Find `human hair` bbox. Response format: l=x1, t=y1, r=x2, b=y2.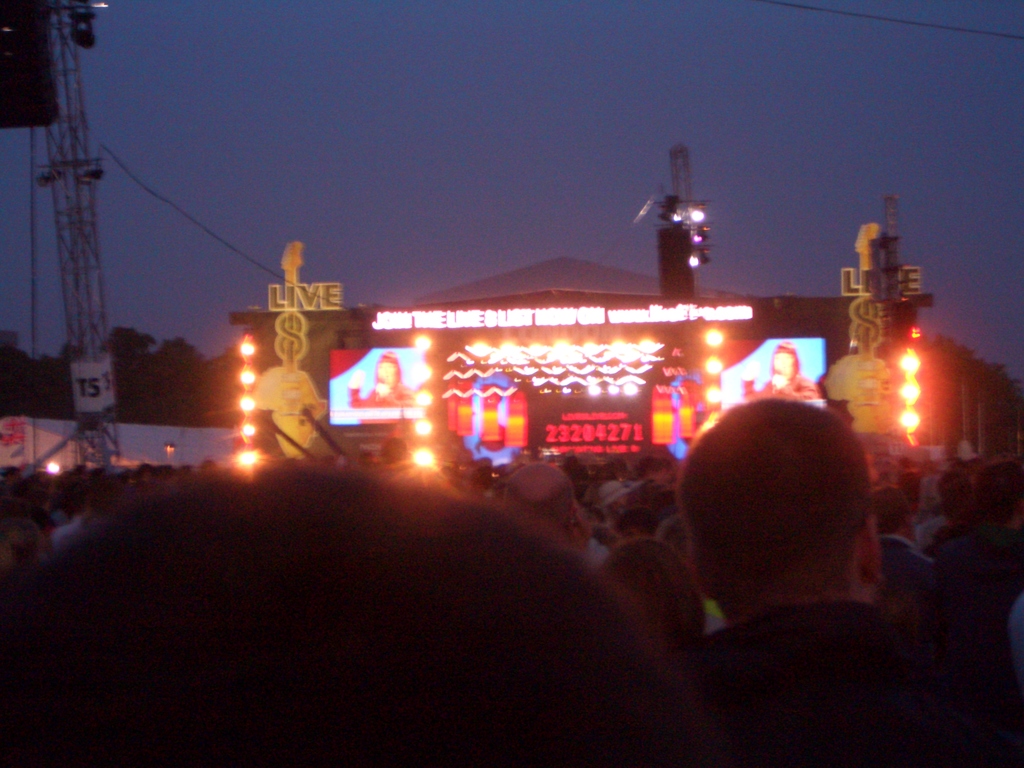
l=374, t=348, r=404, b=389.
